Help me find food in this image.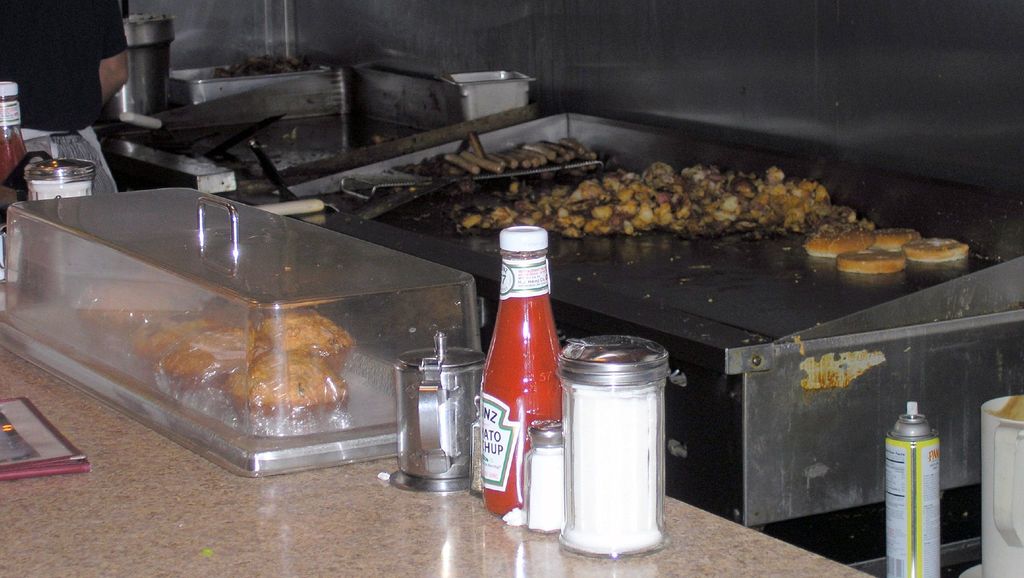
Found it: 84/293/358/427.
